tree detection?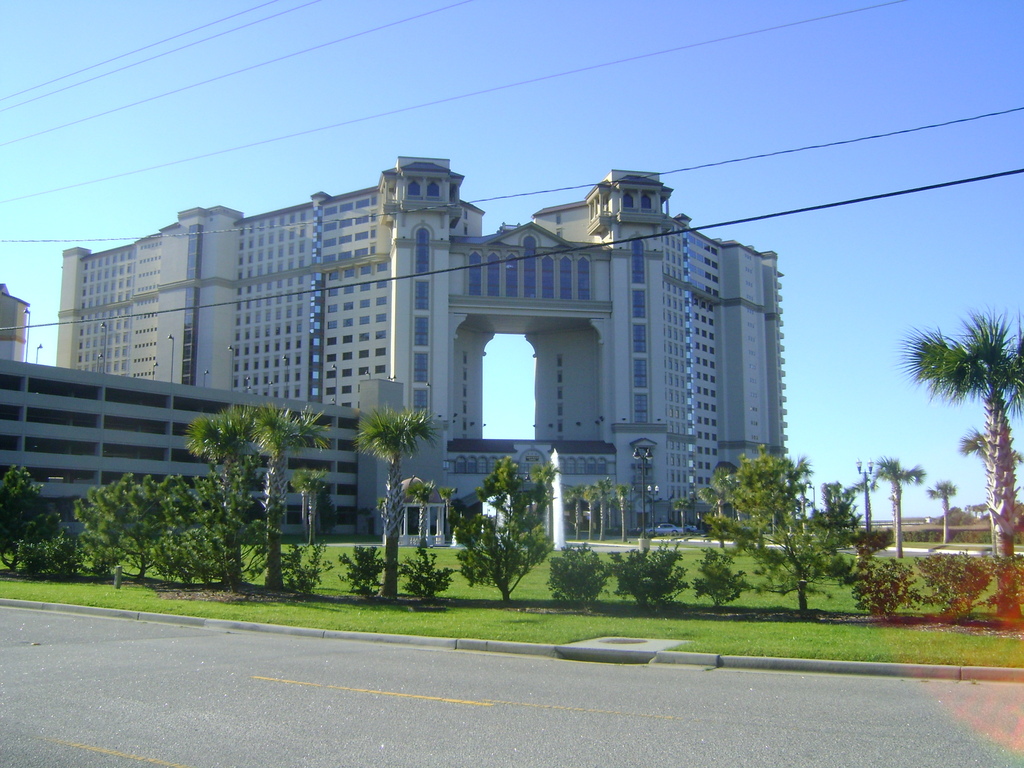
[left=865, top=451, right=935, bottom=560]
